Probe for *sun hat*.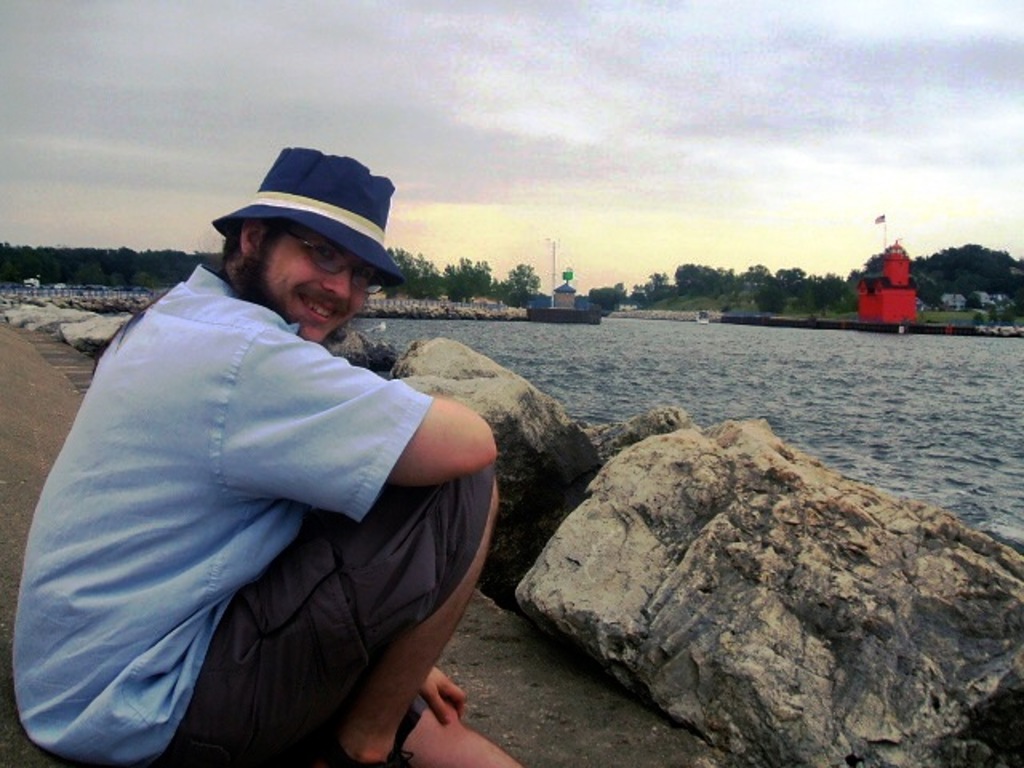
Probe result: <box>210,149,406,283</box>.
